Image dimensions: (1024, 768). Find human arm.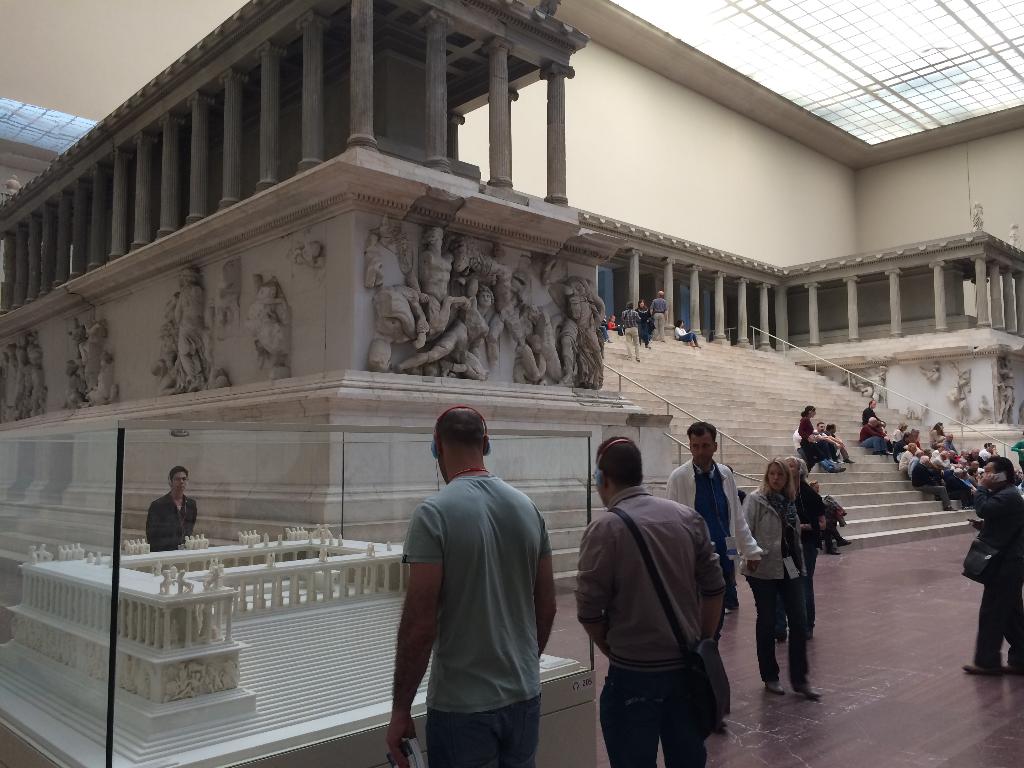
left=740, top=502, right=760, bottom=554.
